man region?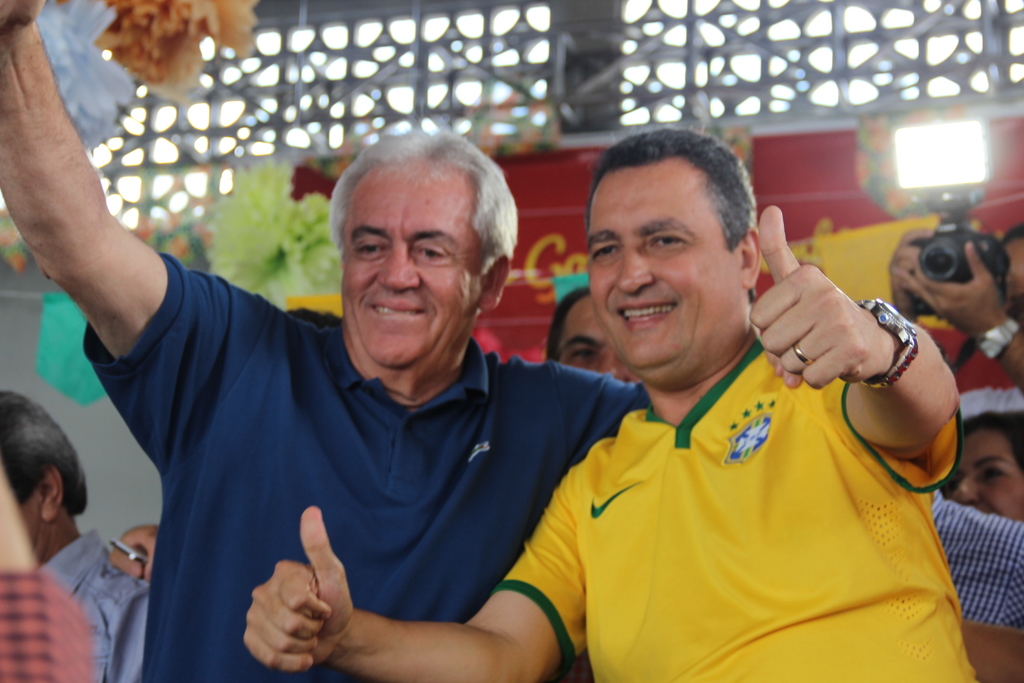
[x1=884, y1=218, x2=1023, y2=404]
